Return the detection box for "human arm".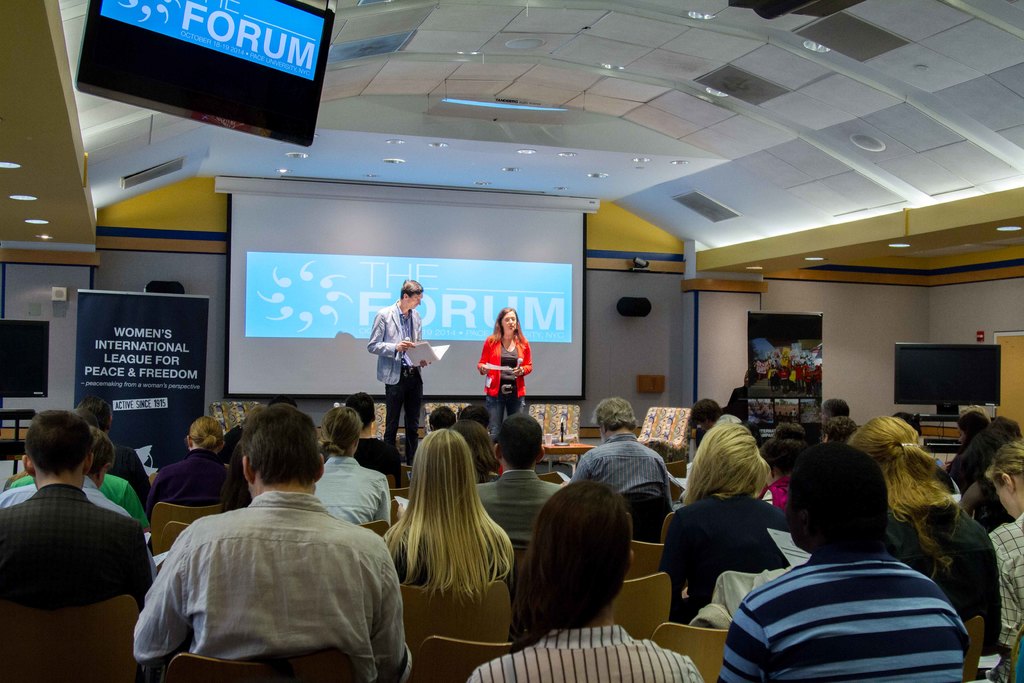
bbox(134, 514, 206, 670).
